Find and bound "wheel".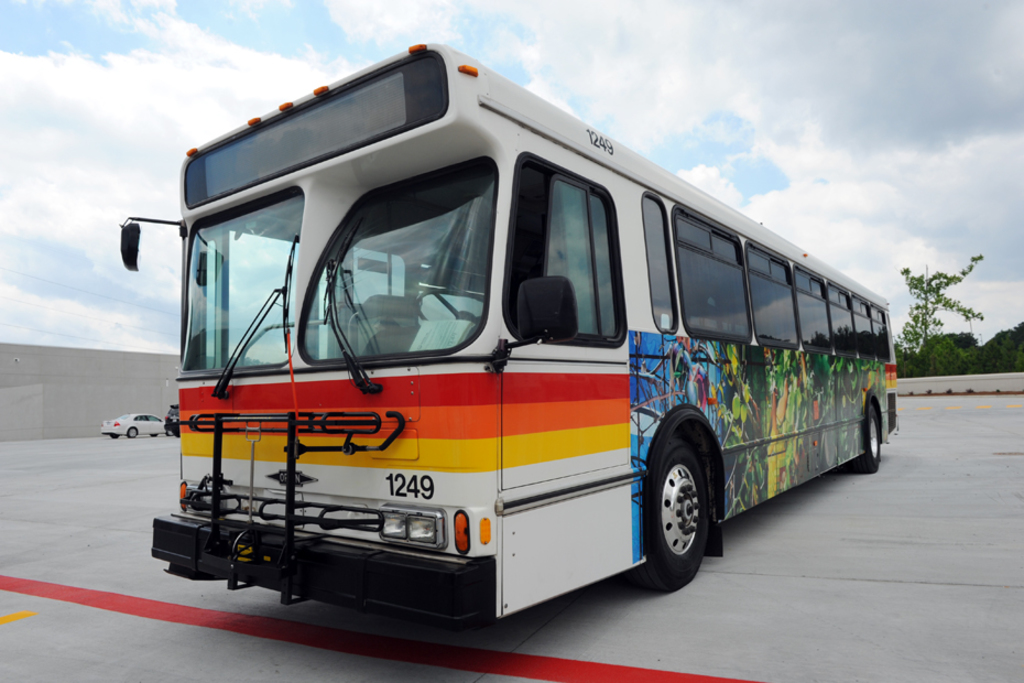
Bound: 150 434 156 437.
